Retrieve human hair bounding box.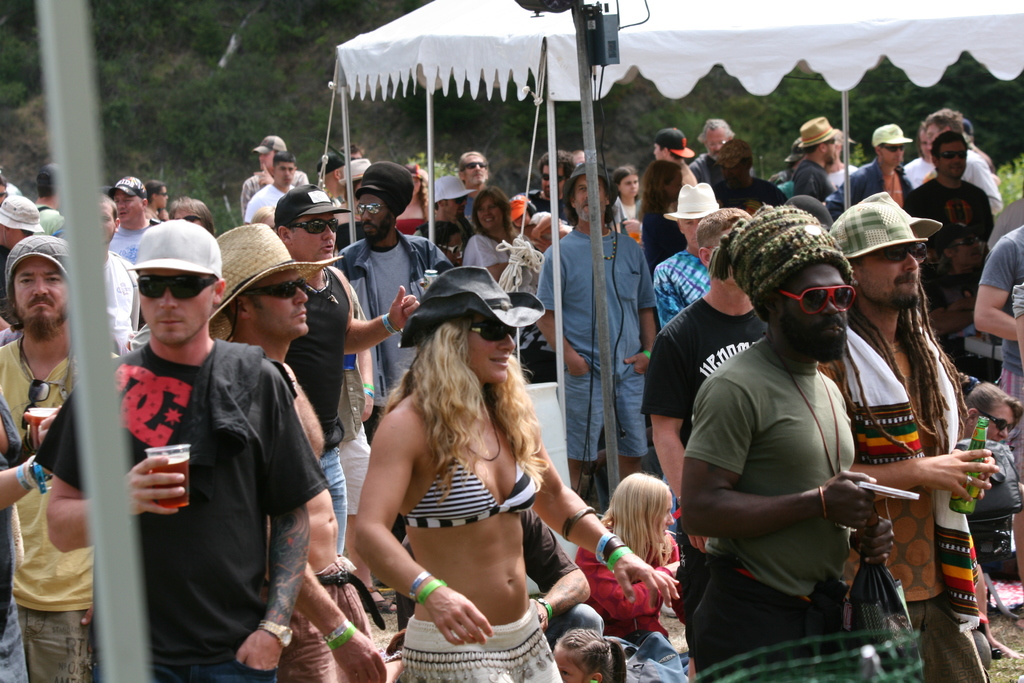
Bounding box: bbox(740, 157, 753, 168).
